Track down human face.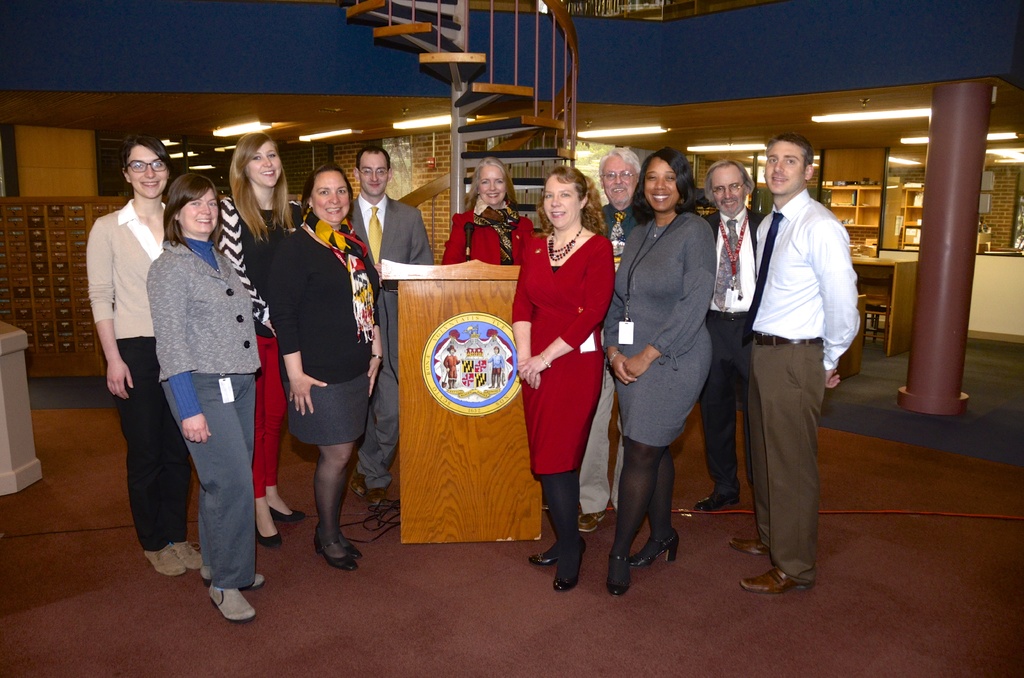
Tracked to box(644, 158, 684, 212).
